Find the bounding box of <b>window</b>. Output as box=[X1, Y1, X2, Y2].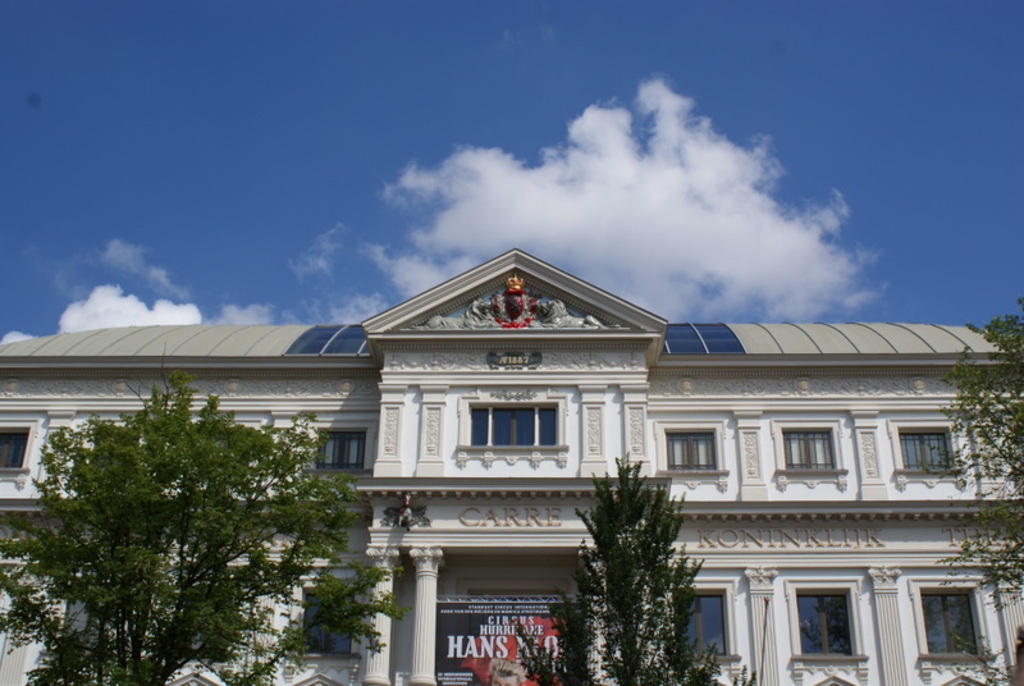
box=[316, 434, 362, 466].
